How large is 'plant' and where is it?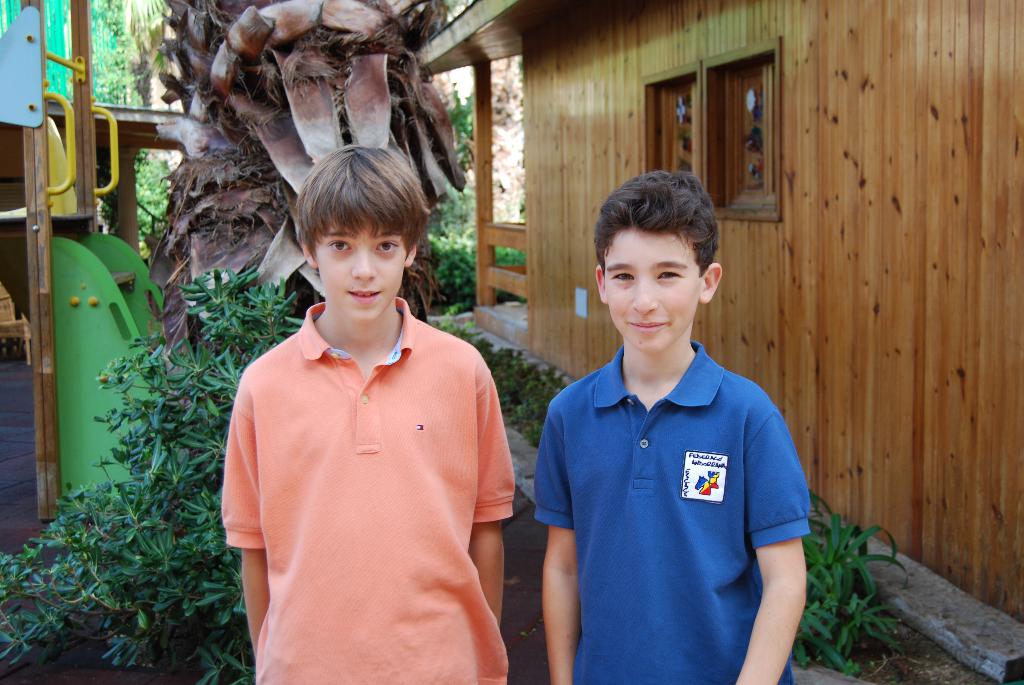
Bounding box: {"x1": 515, "y1": 177, "x2": 530, "y2": 221}.
